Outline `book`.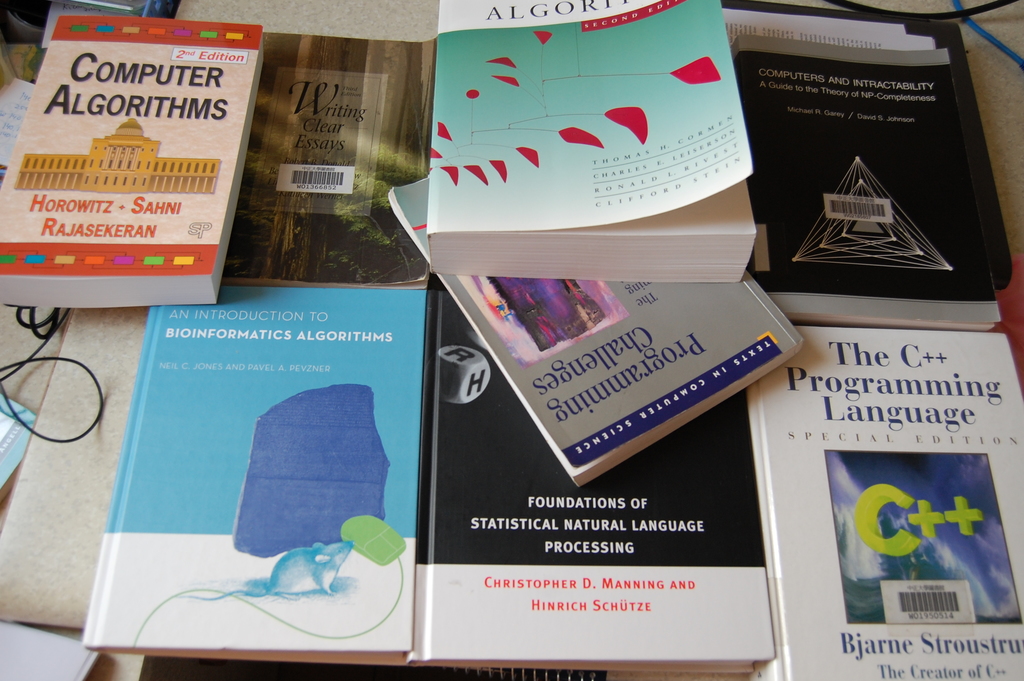
Outline: select_region(219, 26, 439, 290).
